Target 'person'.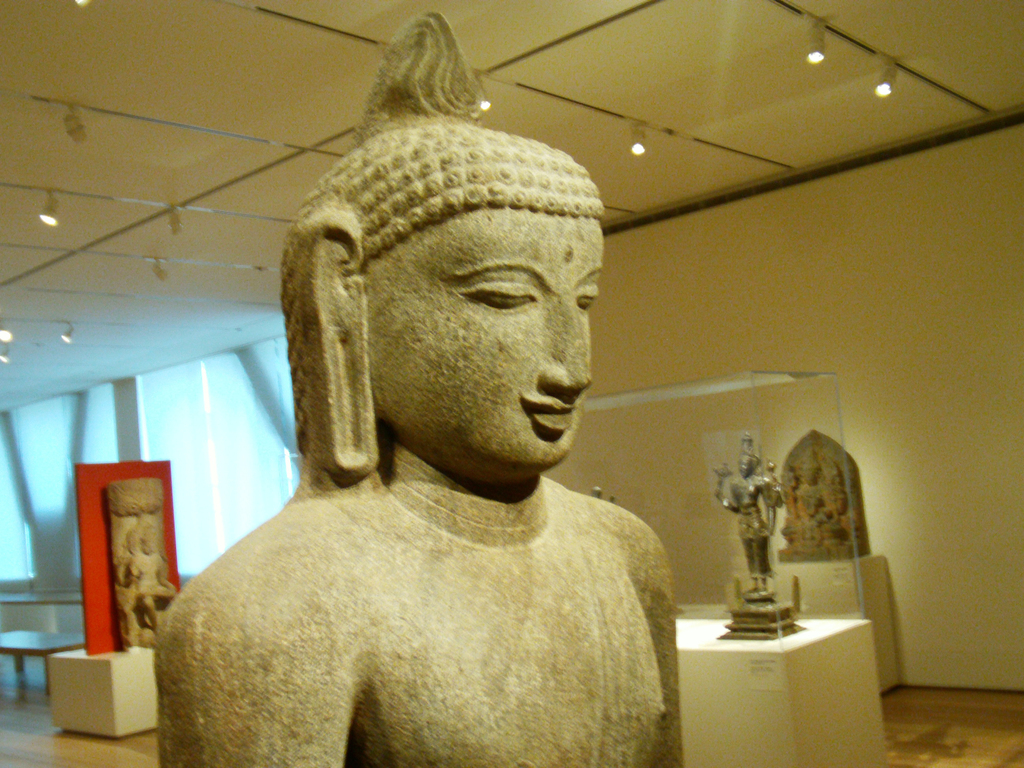
Target region: <bbox>125, 80, 735, 767</bbox>.
